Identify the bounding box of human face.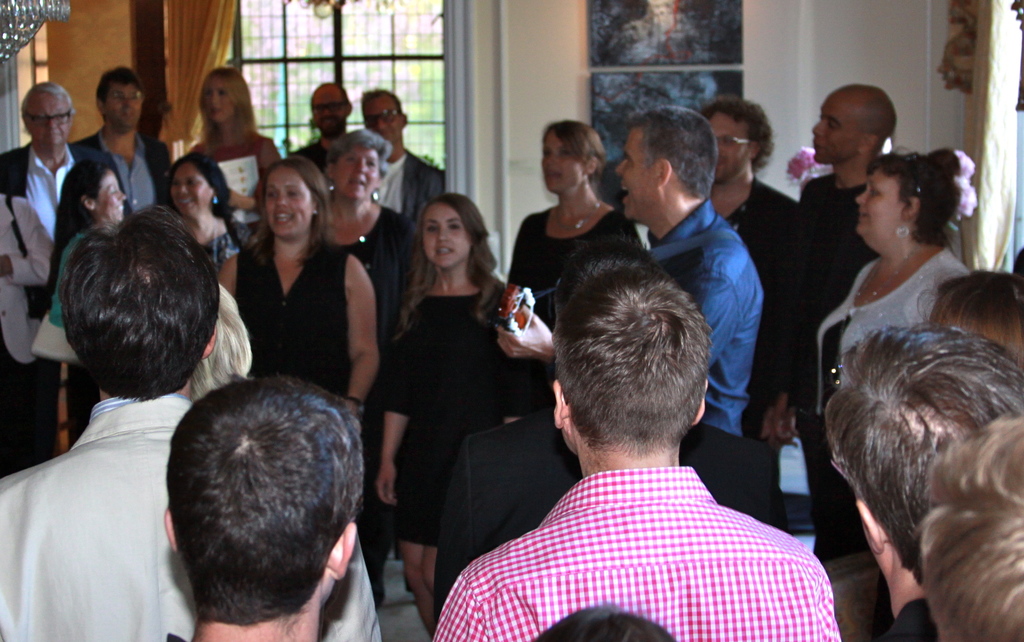
<box>209,78,234,120</box>.
